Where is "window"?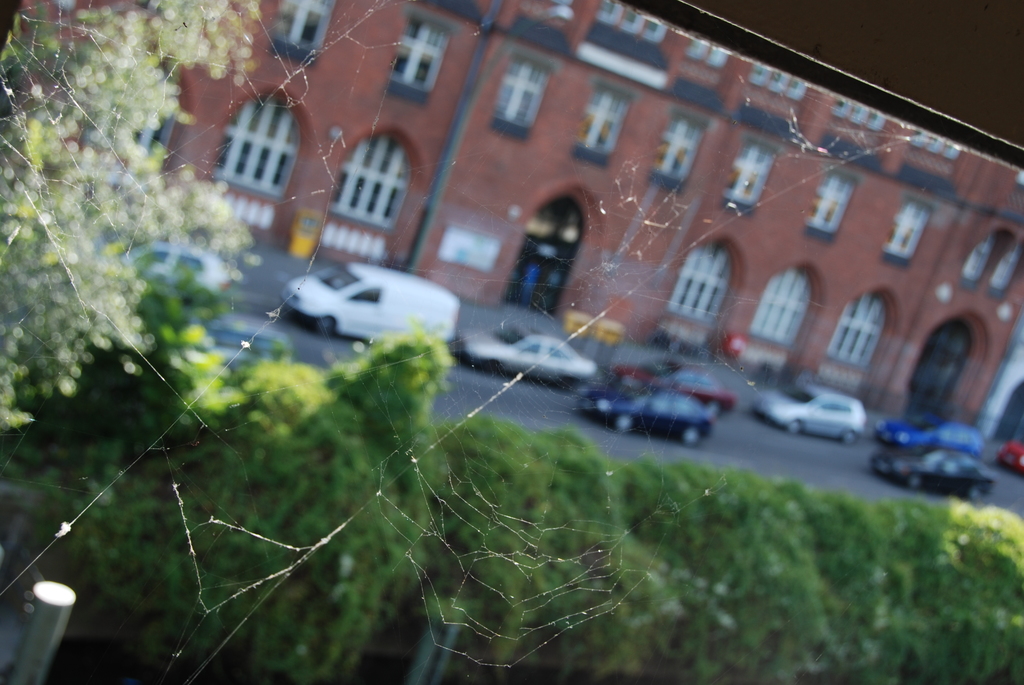
detection(214, 106, 296, 199).
